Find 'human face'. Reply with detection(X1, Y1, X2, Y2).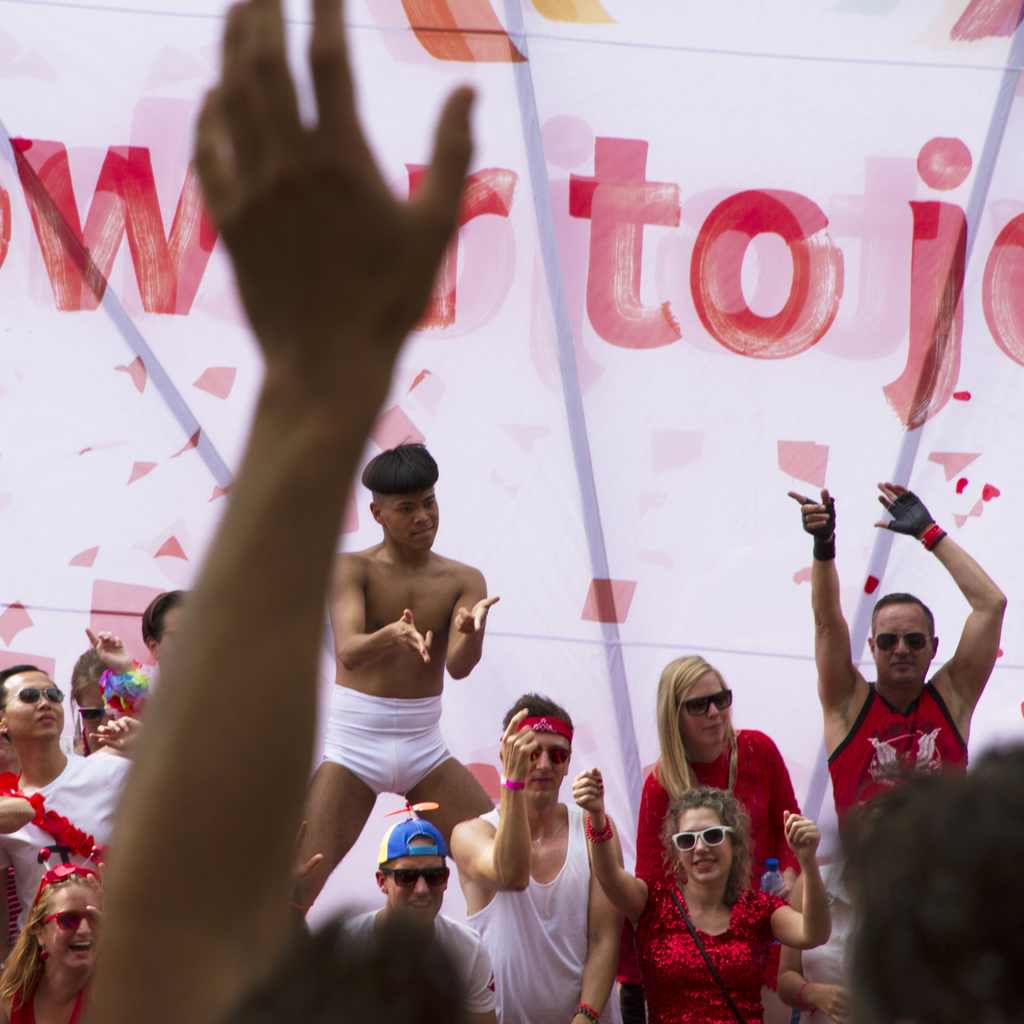
detection(532, 732, 569, 808).
